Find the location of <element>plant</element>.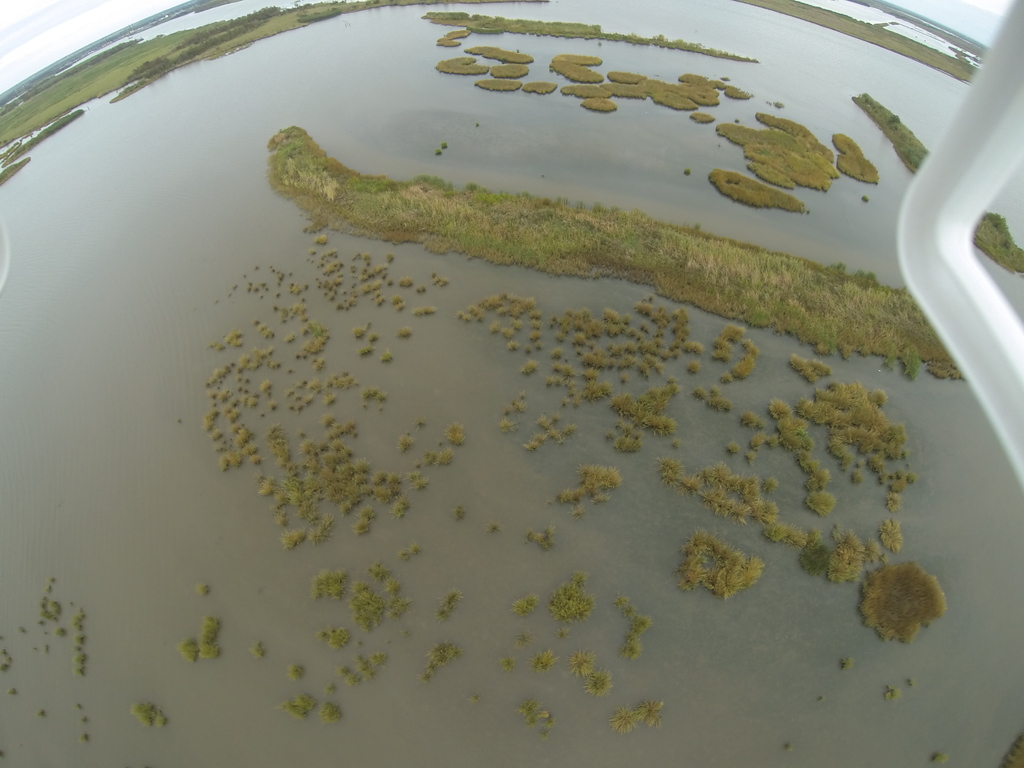
Location: box(842, 655, 851, 671).
